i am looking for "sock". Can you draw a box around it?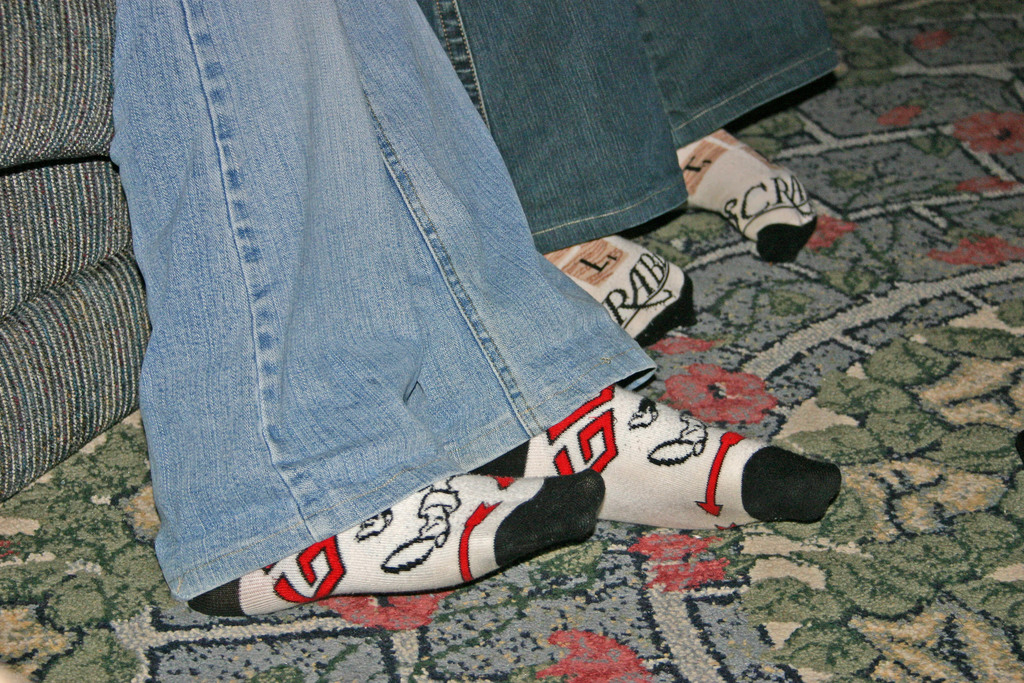
Sure, the bounding box is select_region(470, 384, 840, 530).
